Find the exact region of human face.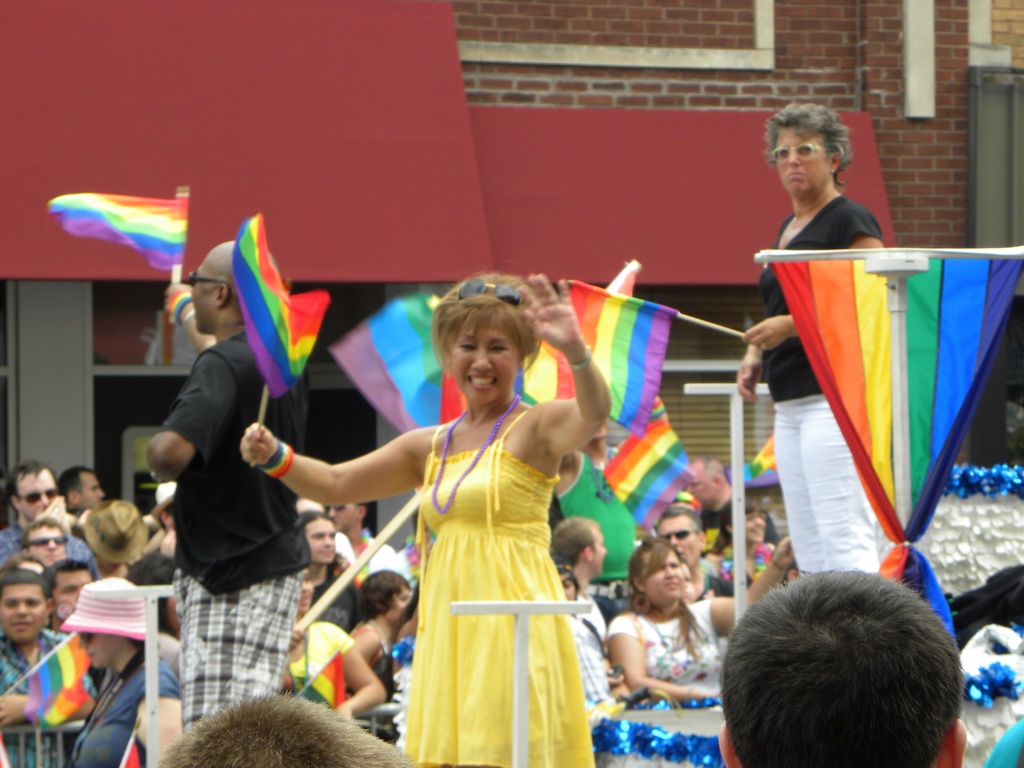
Exact region: <region>739, 500, 766, 547</region>.
